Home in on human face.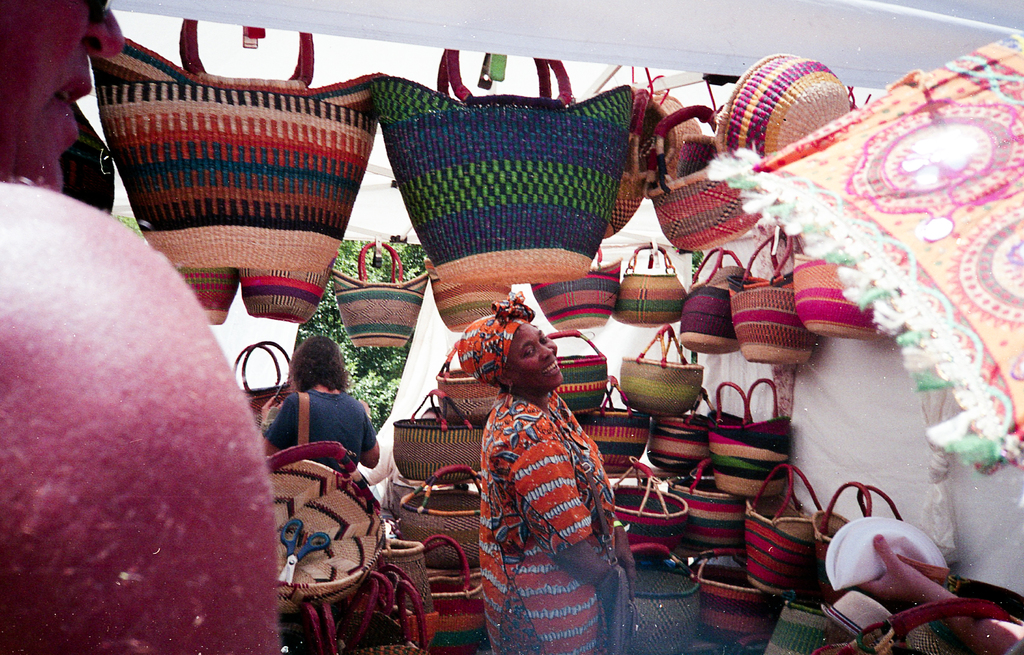
Homed in at rect(0, 0, 125, 197).
